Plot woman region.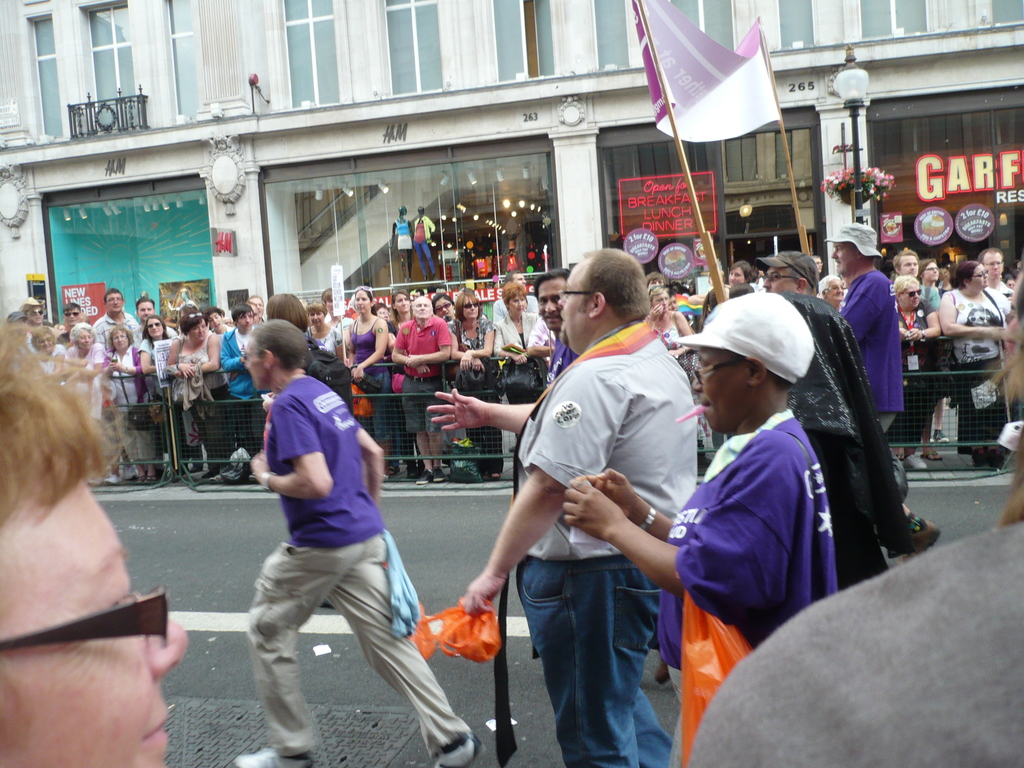
Plotted at <bbox>103, 326, 163, 483</bbox>.
